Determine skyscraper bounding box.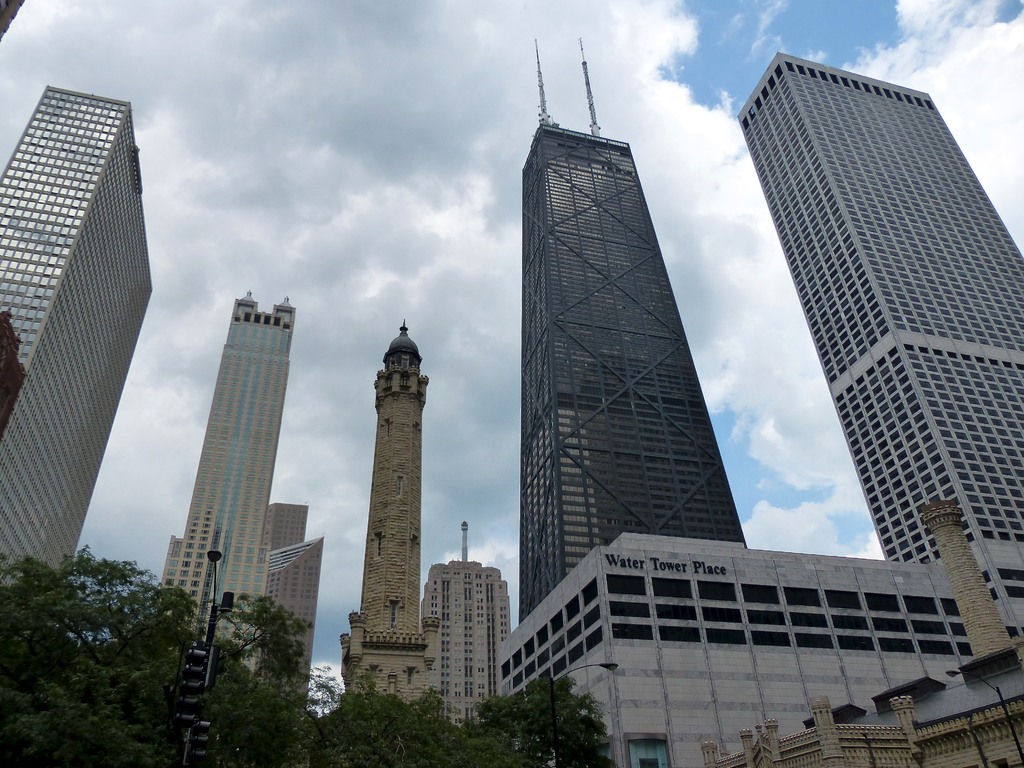
Determined: 733,51,1023,563.
